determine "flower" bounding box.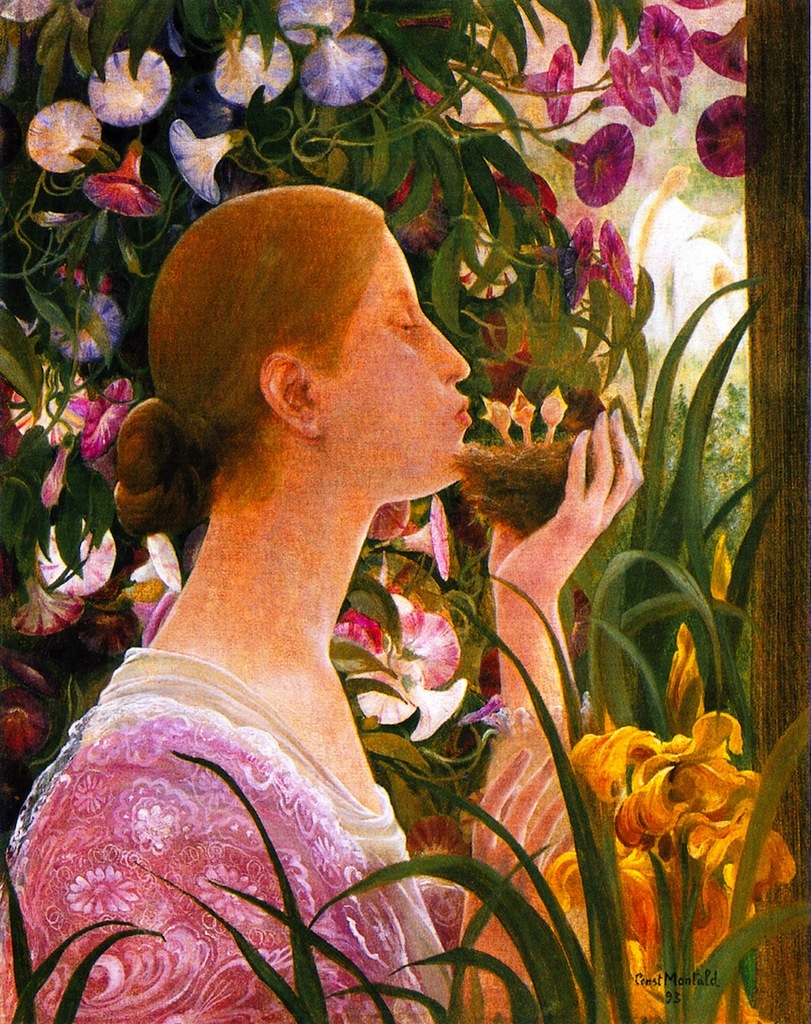
Determined: crop(306, 31, 384, 102).
